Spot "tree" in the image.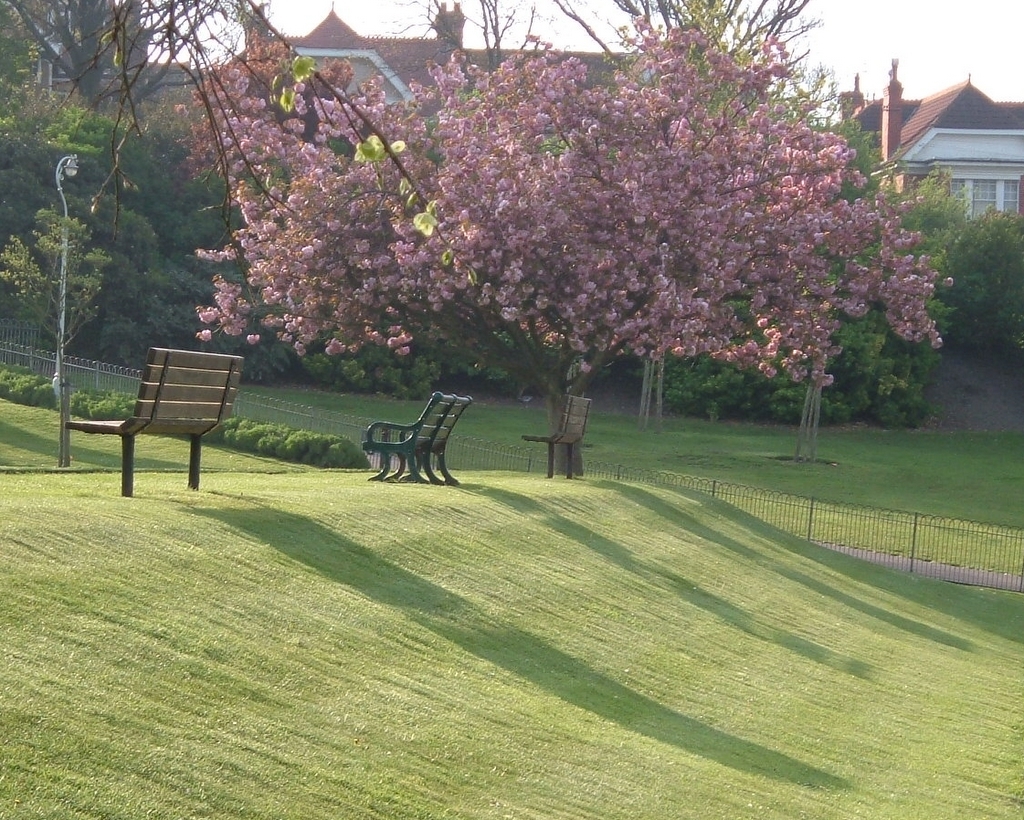
"tree" found at bbox=(545, 0, 819, 428).
